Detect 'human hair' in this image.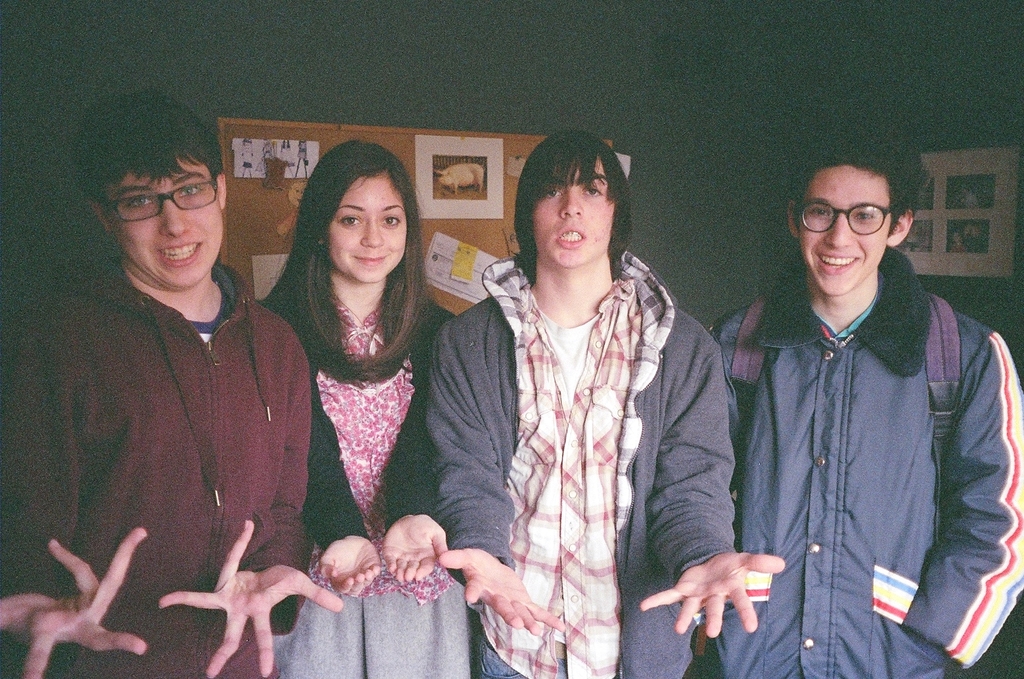
Detection: box=[521, 140, 631, 293].
